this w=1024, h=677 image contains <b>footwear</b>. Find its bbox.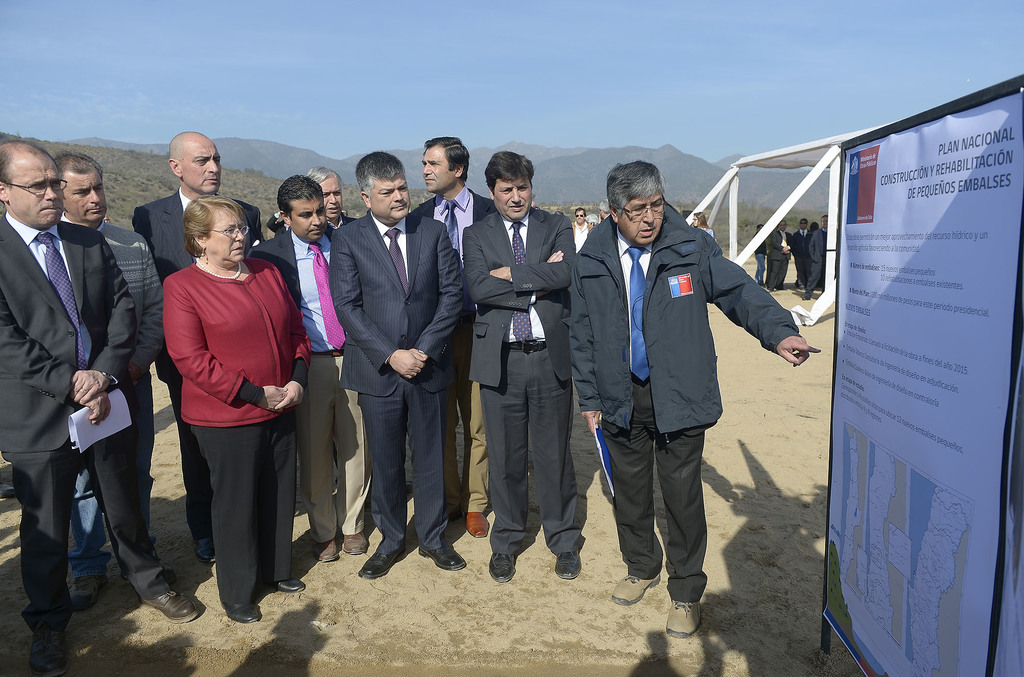
311:538:337:563.
